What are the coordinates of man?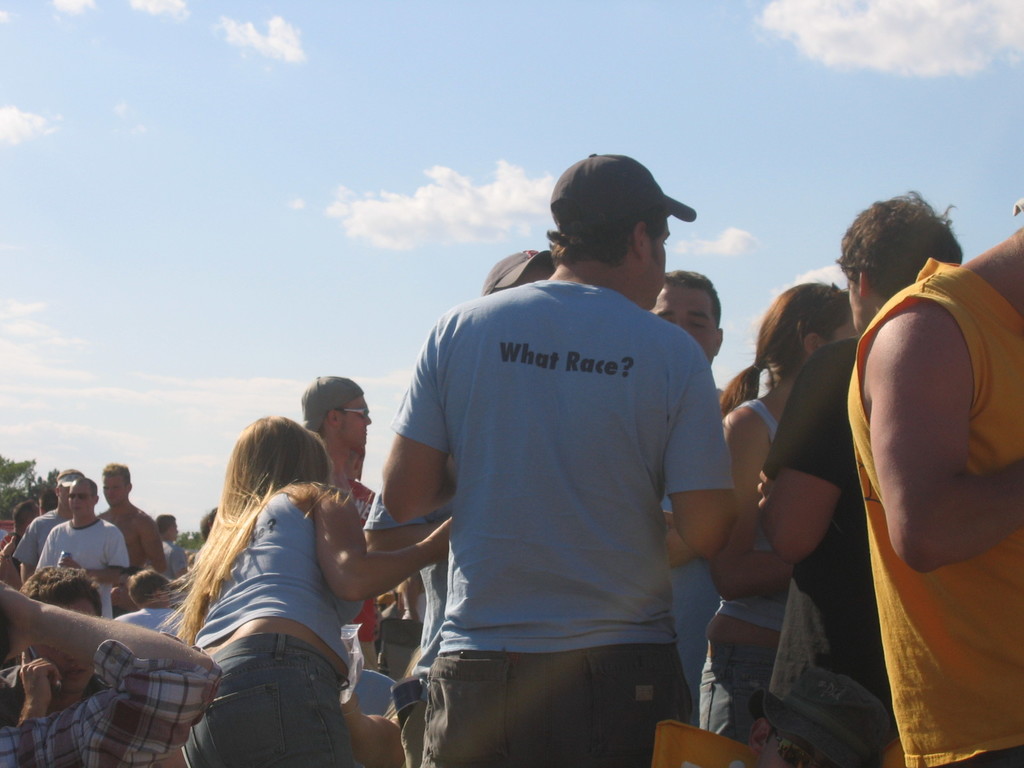
(left=103, top=461, right=163, bottom=578).
